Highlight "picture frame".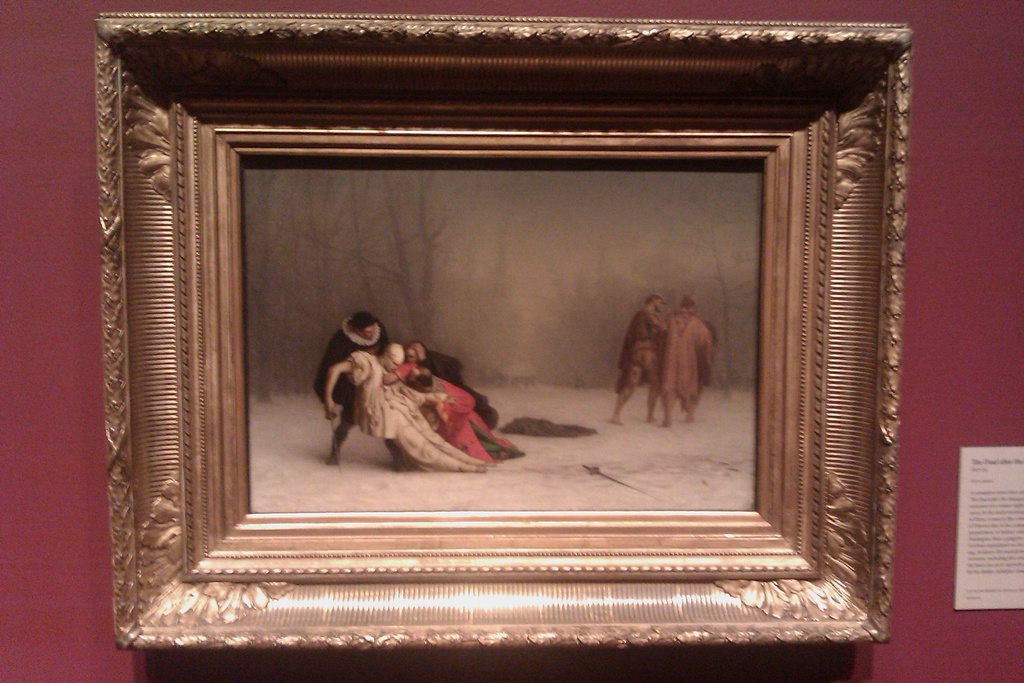
Highlighted region: l=95, t=42, r=913, b=650.
